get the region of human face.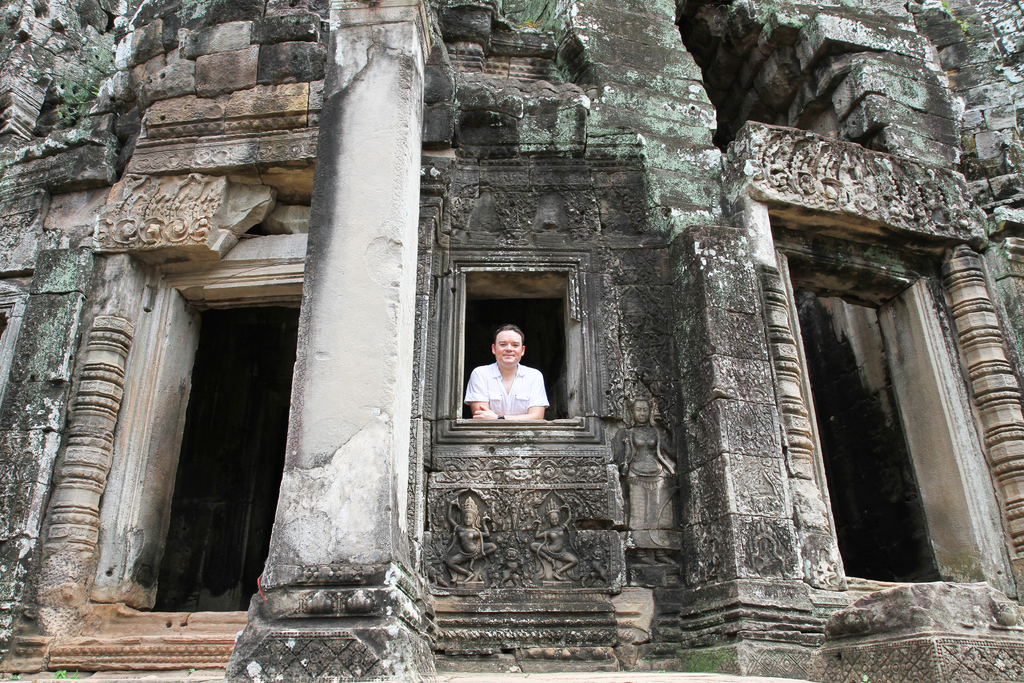
<region>496, 329, 520, 365</region>.
